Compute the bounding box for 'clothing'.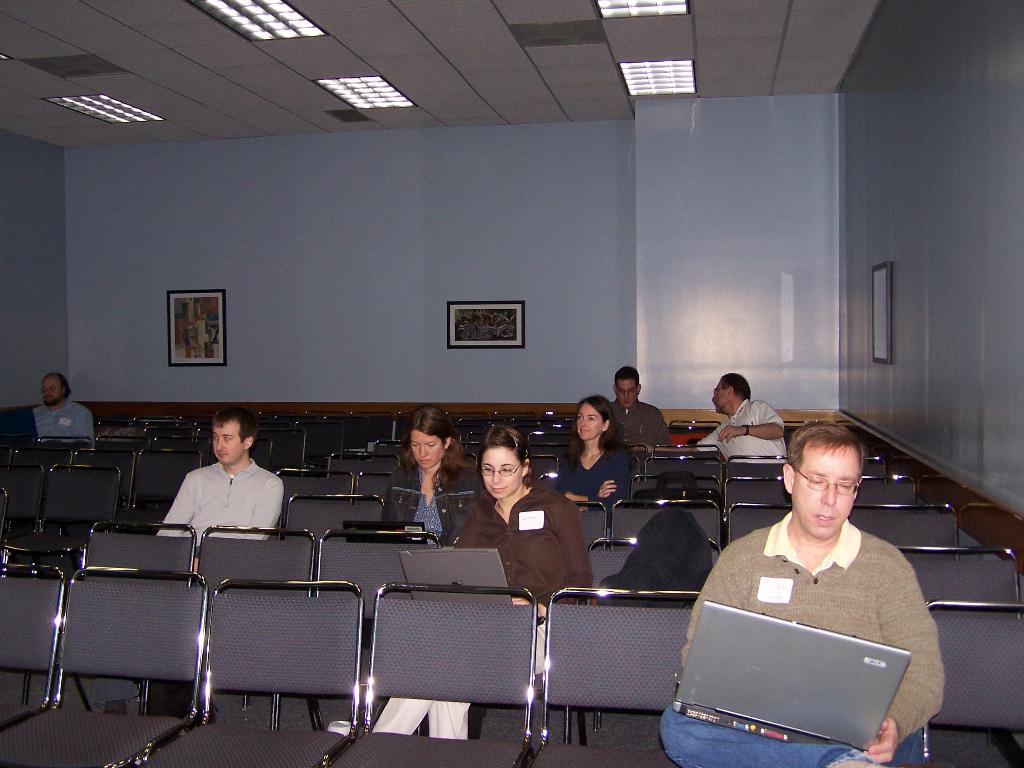
Rect(364, 482, 610, 747).
